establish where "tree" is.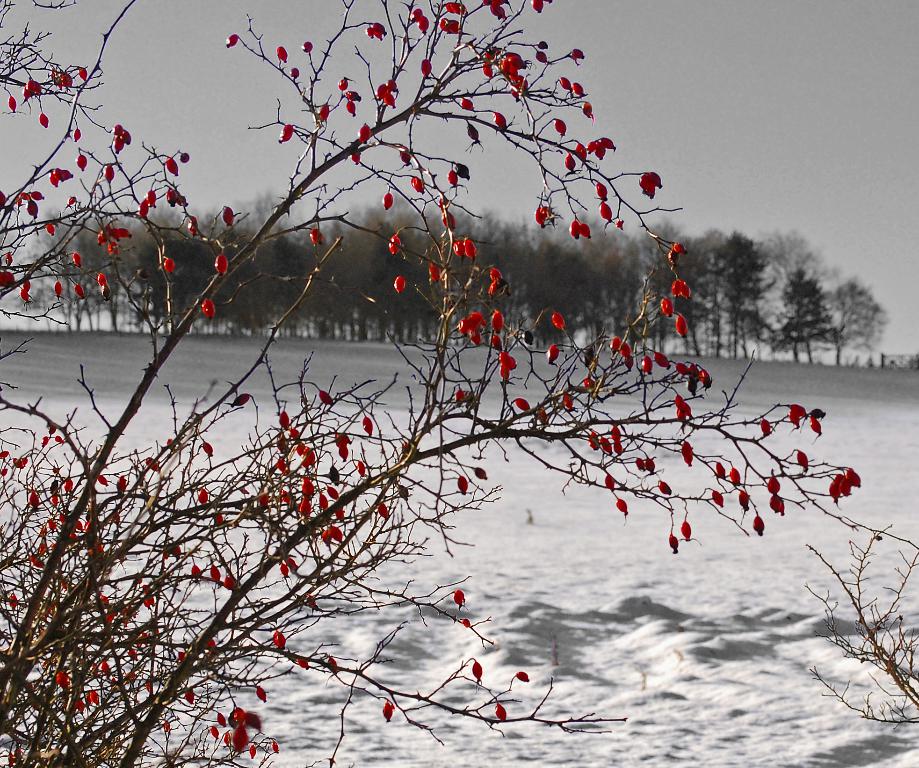
Established at x1=487, y1=216, x2=563, y2=338.
